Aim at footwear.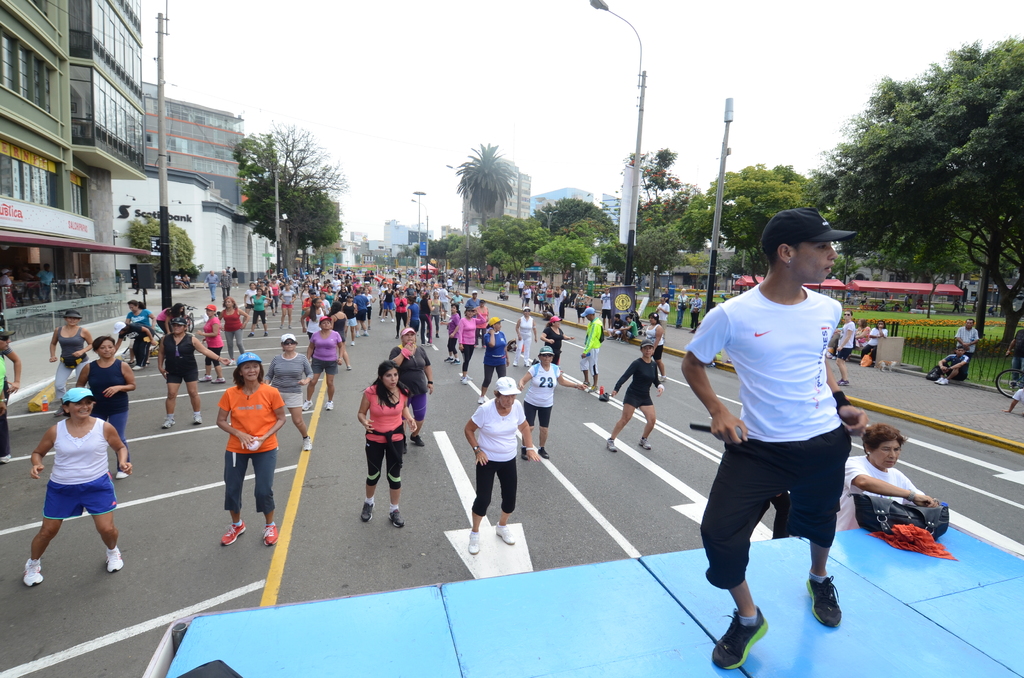
Aimed at select_region(200, 373, 209, 380).
